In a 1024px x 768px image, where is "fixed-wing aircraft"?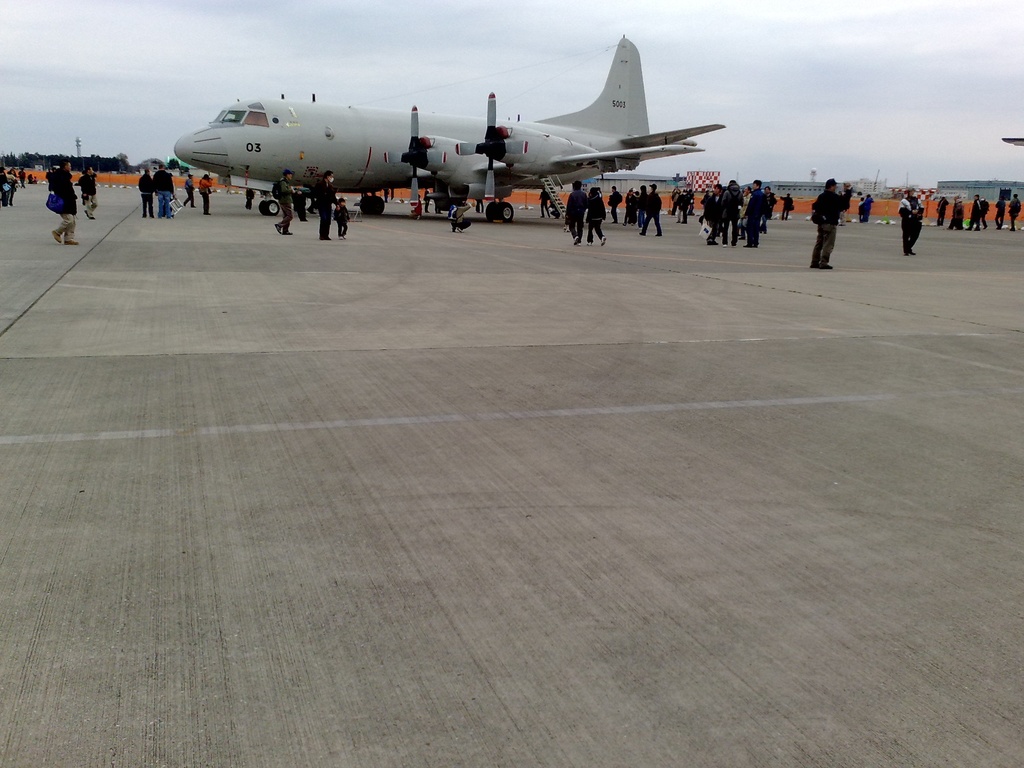
box(169, 30, 723, 220).
